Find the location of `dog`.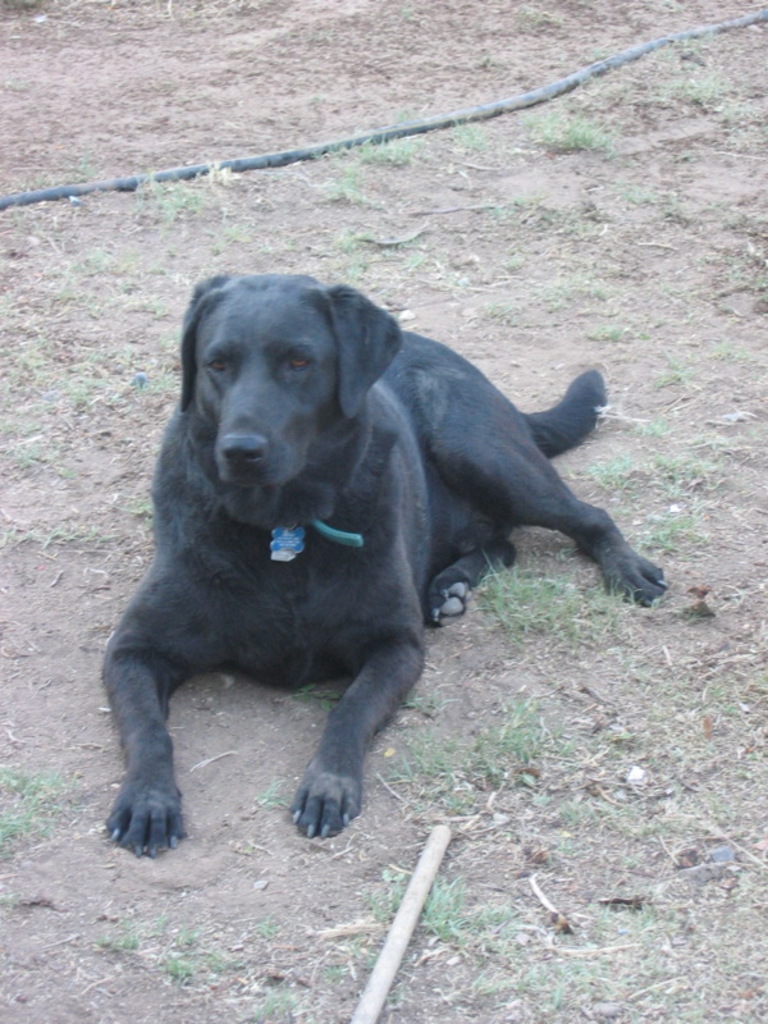
Location: rect(93, 271, 667, 869).
